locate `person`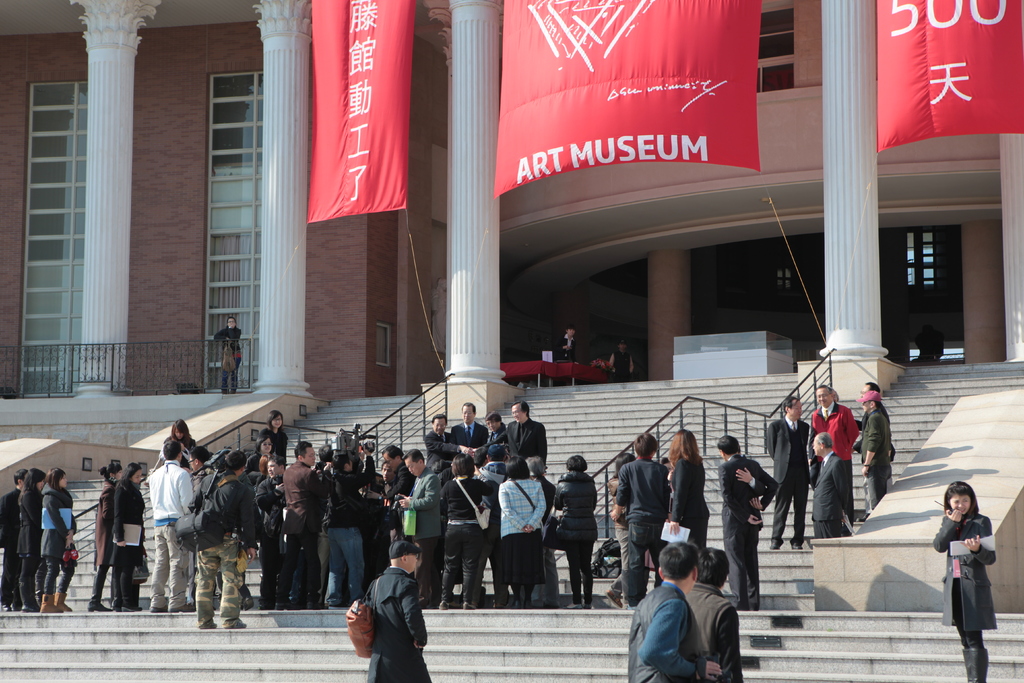
x1=679, y1=533, x2=746, y2=682
